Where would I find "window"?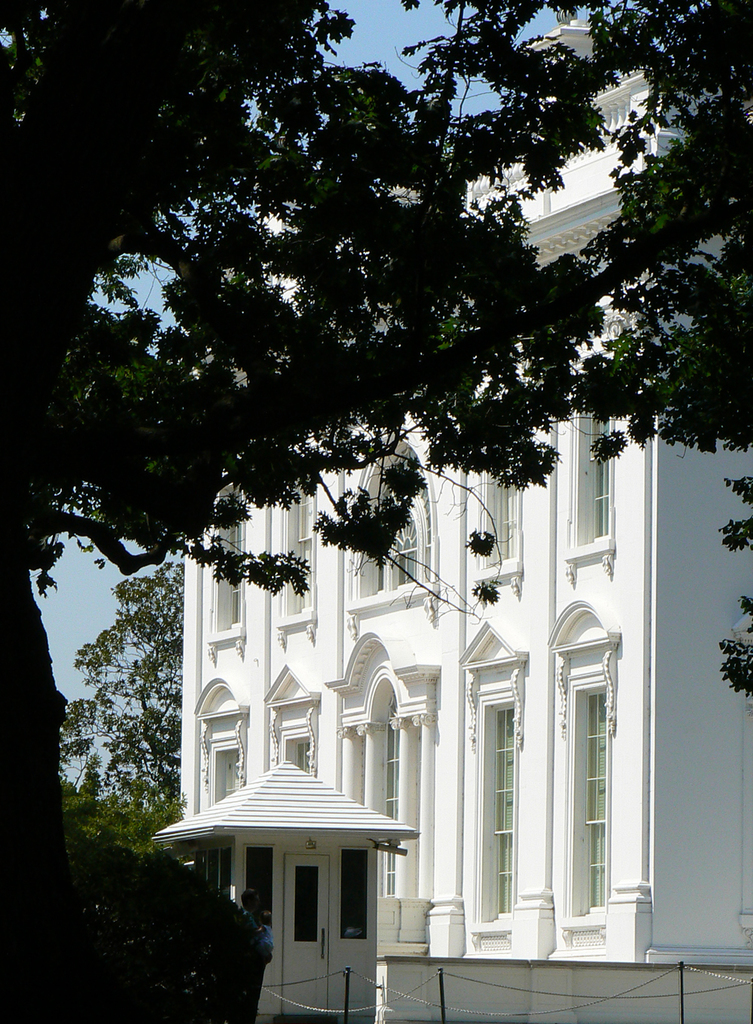
At l=477, t=435, r=520, b=567.
